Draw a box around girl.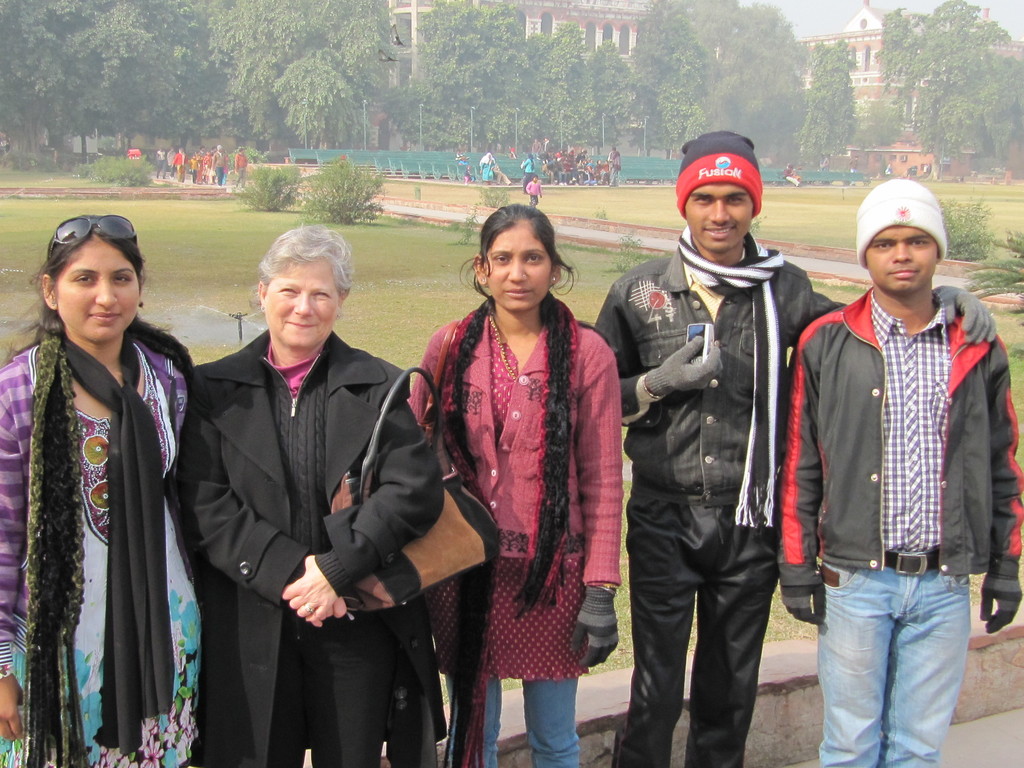
rect(0, 217, 209, 767).
